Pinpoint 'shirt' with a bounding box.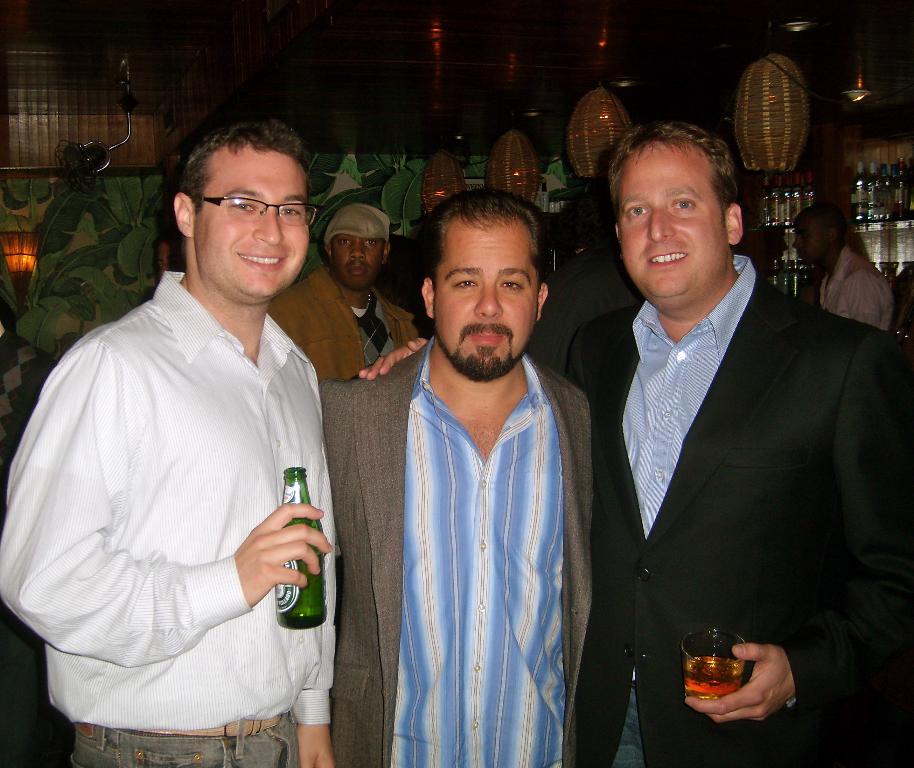
{"x1": 388, "y1": 334, "x2": 562, "y2": 767}.
